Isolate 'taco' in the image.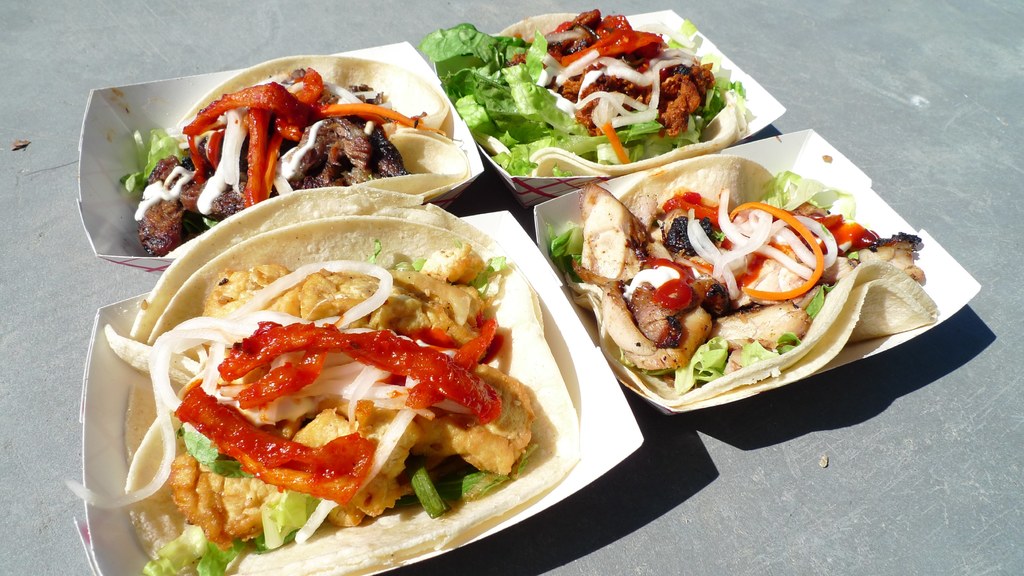
Isolated region: [514,63,741,204].
